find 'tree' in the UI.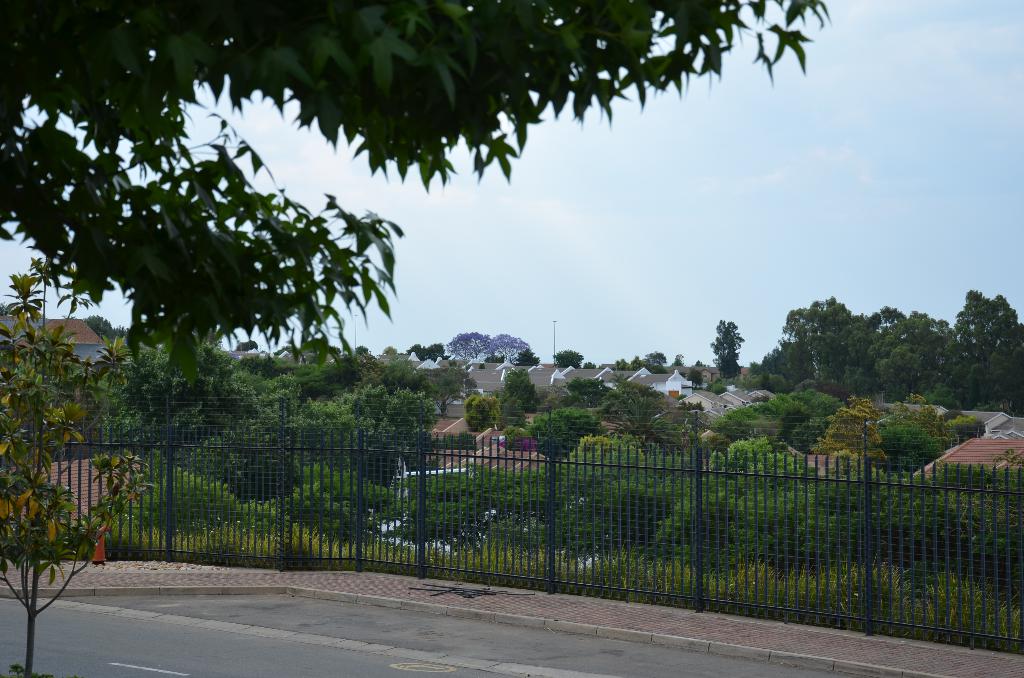
UI element at rect(355, 343, 369, 356).
